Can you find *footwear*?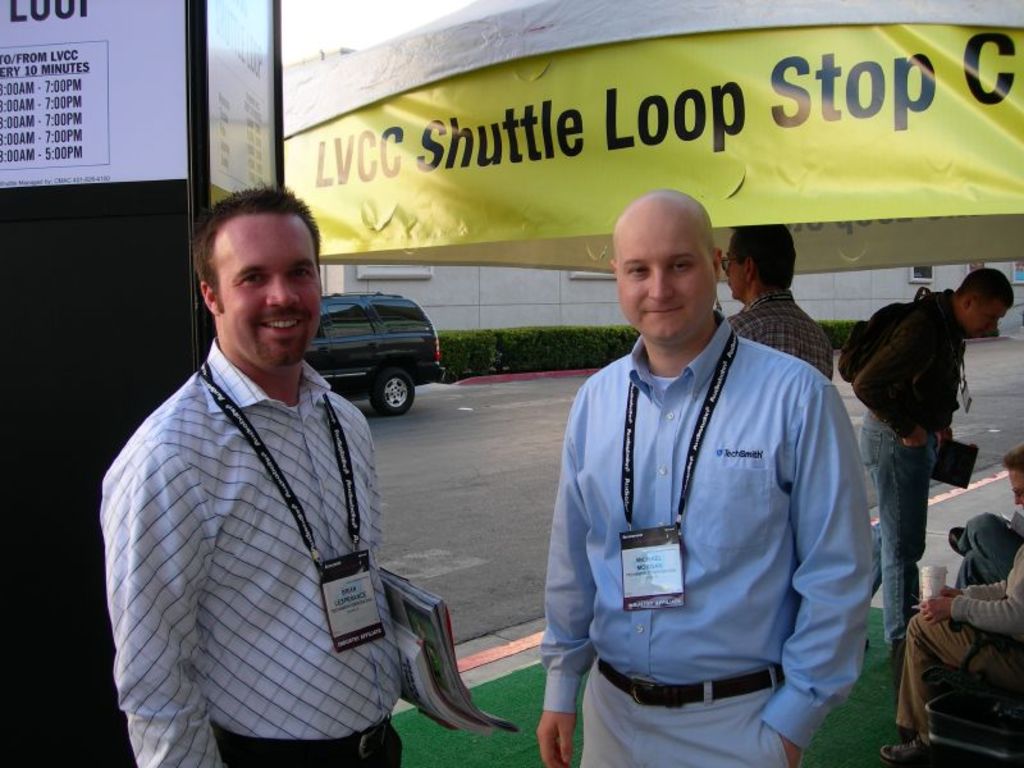
Yes, bounding box: x1=876 y1=732 x2=937 y2=767.
